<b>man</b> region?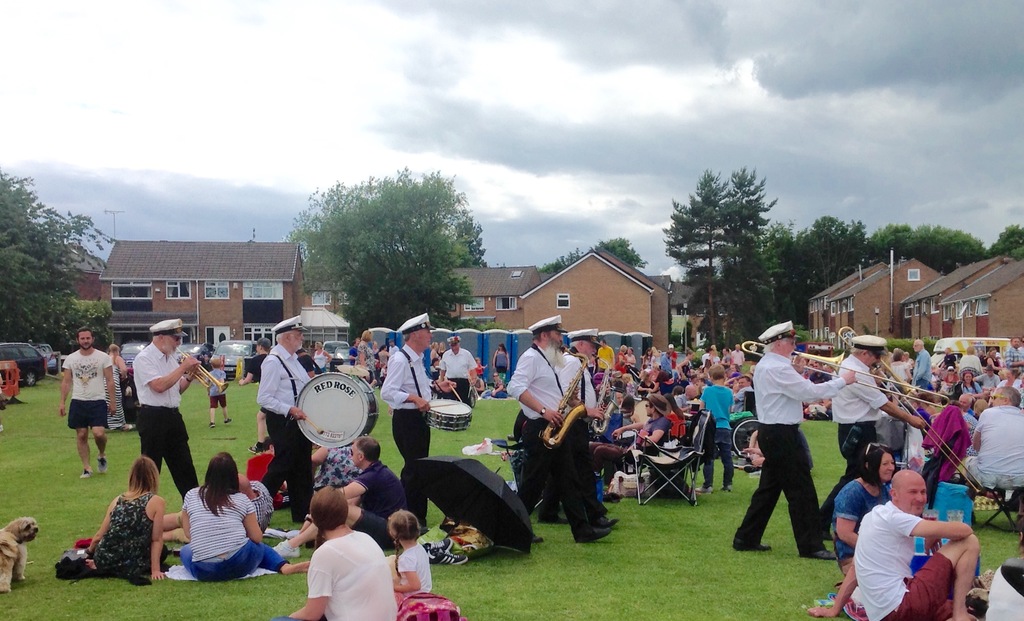
(left=660, top=348, right=670, bottom=370)
